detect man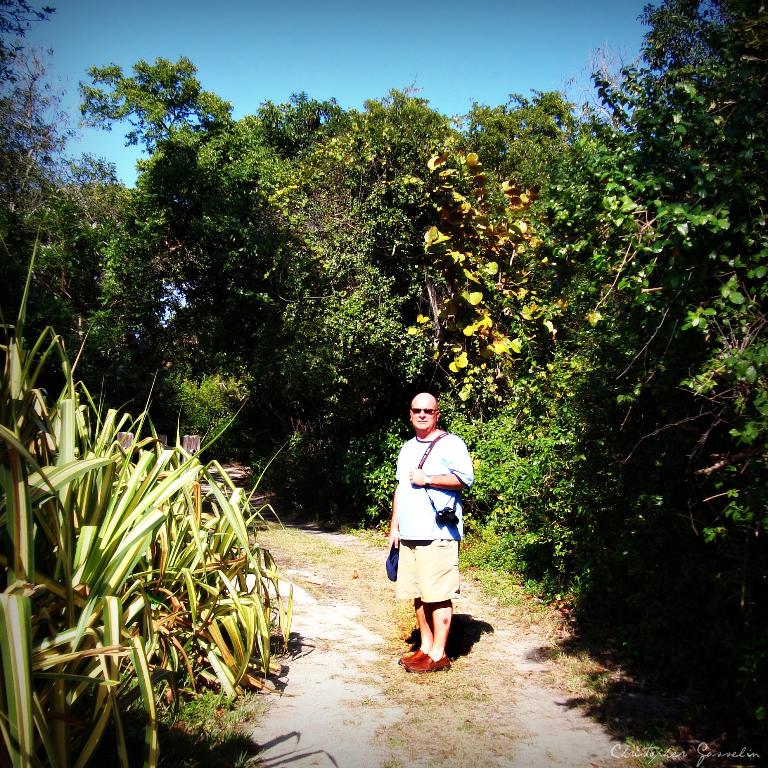
{"left": 377, "top": 413, "right": 481, "bottom": 675}
